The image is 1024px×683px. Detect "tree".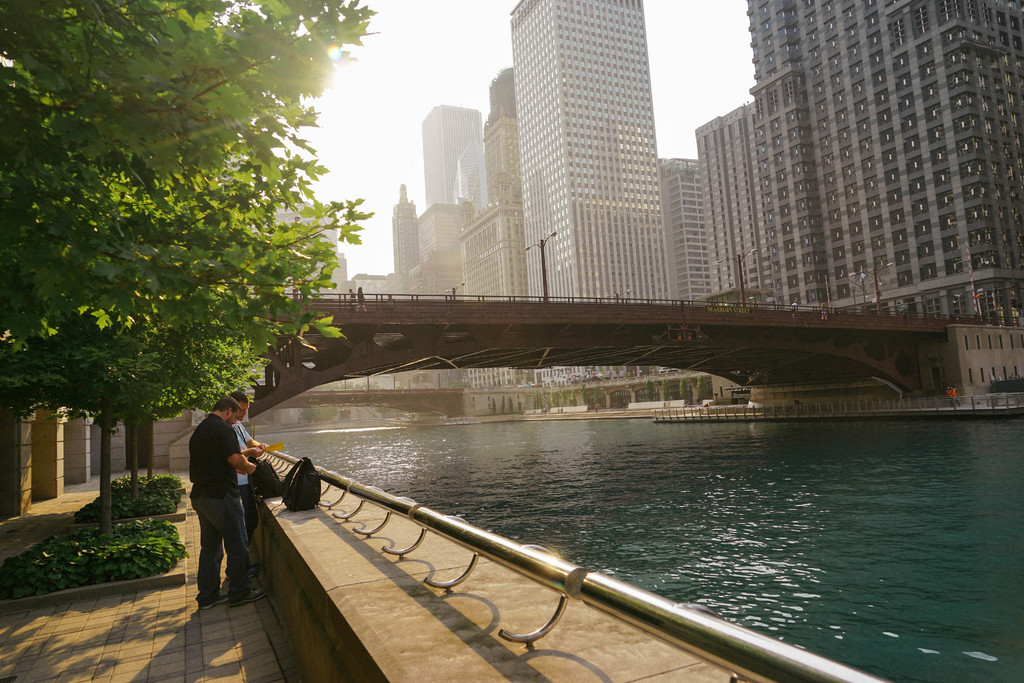
Detection: 580/385/588/404.
